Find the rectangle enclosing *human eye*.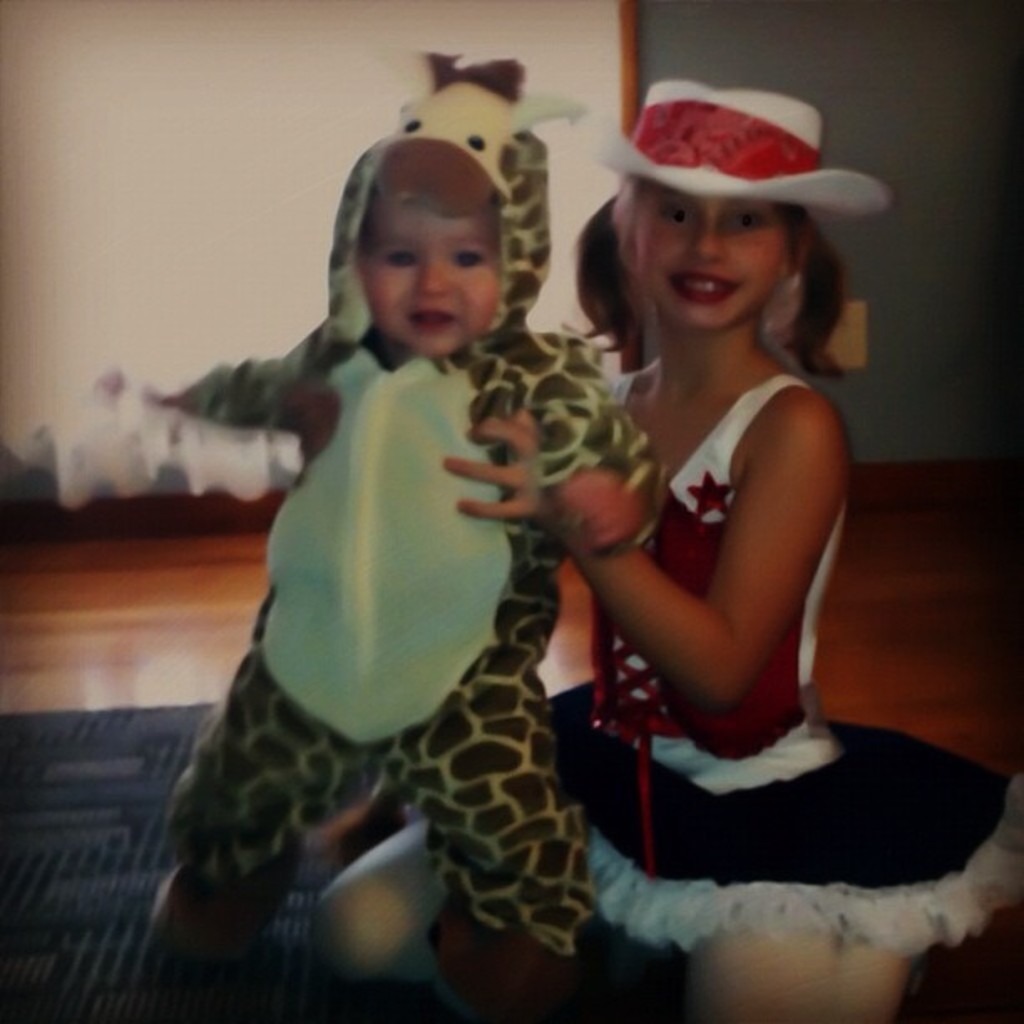
box(656, 201, 694, 224).
